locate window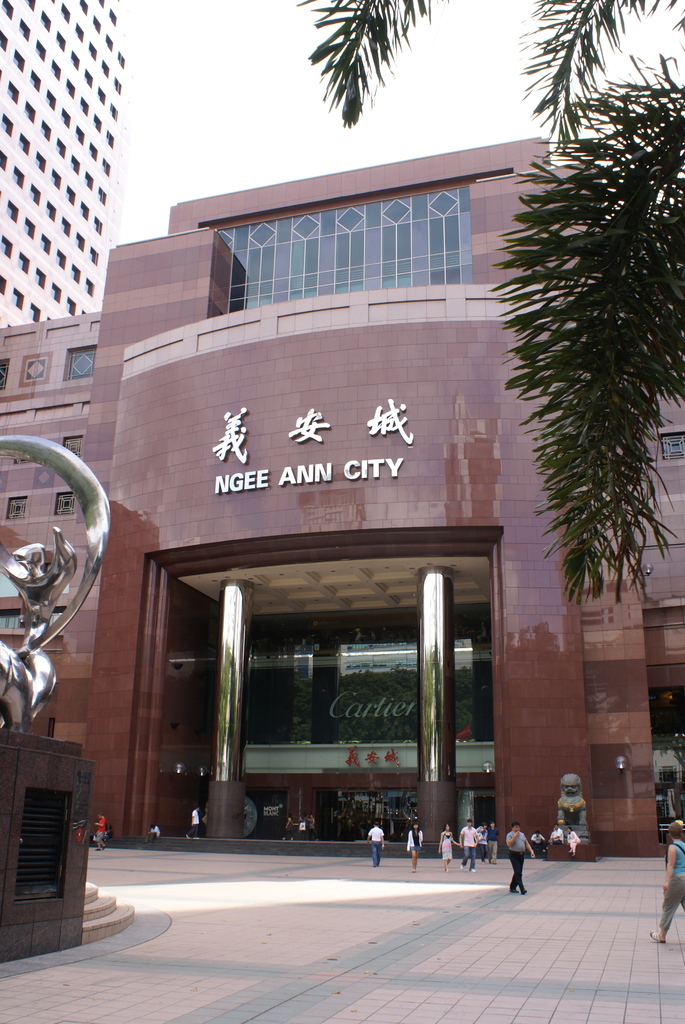
pyautogui.locateOnScreen(104, 31, 114, 52)
